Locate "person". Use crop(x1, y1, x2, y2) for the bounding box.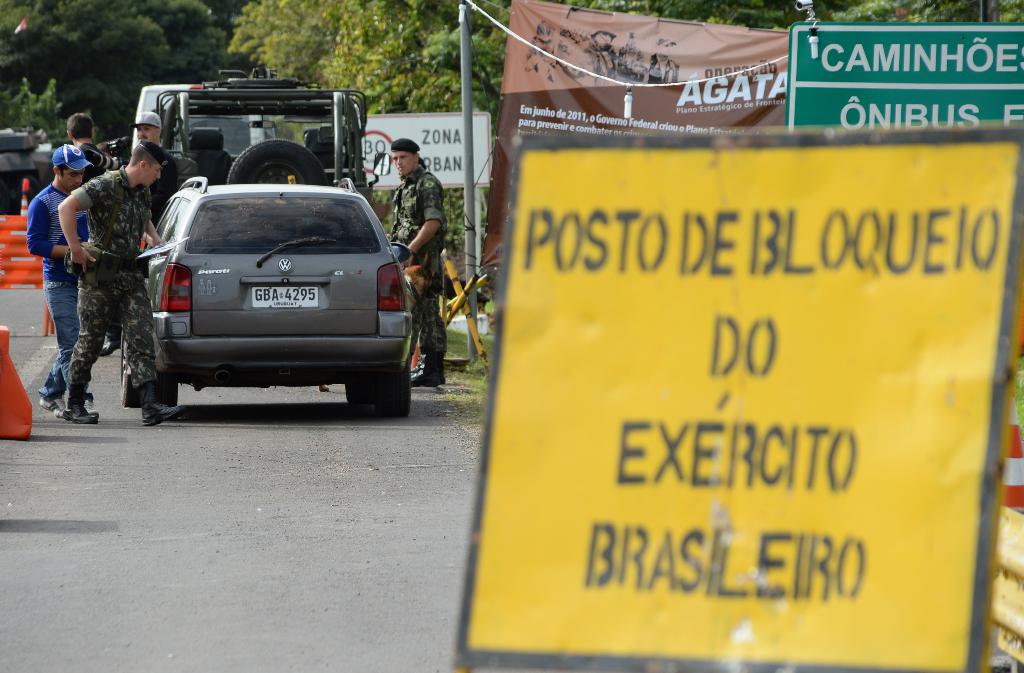
crop(65, 114, 123, 357).
